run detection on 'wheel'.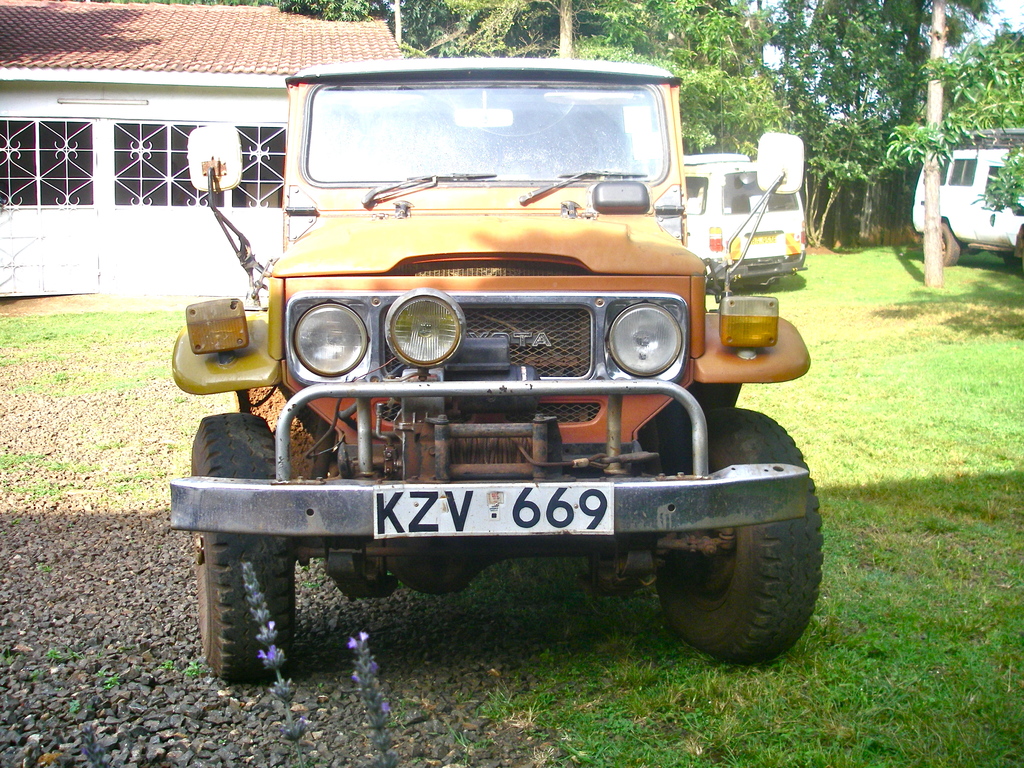
Result: bbox=[650, 404, 825, 675].
